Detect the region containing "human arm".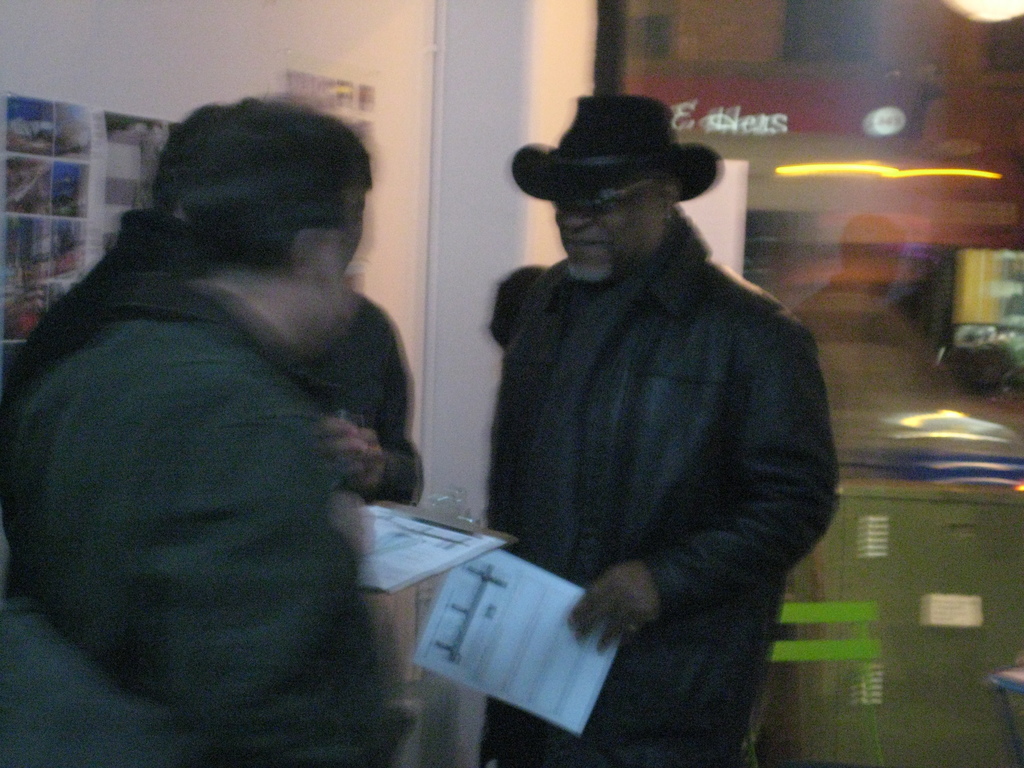
(left=316, top=316, right=449, bottom=511).
